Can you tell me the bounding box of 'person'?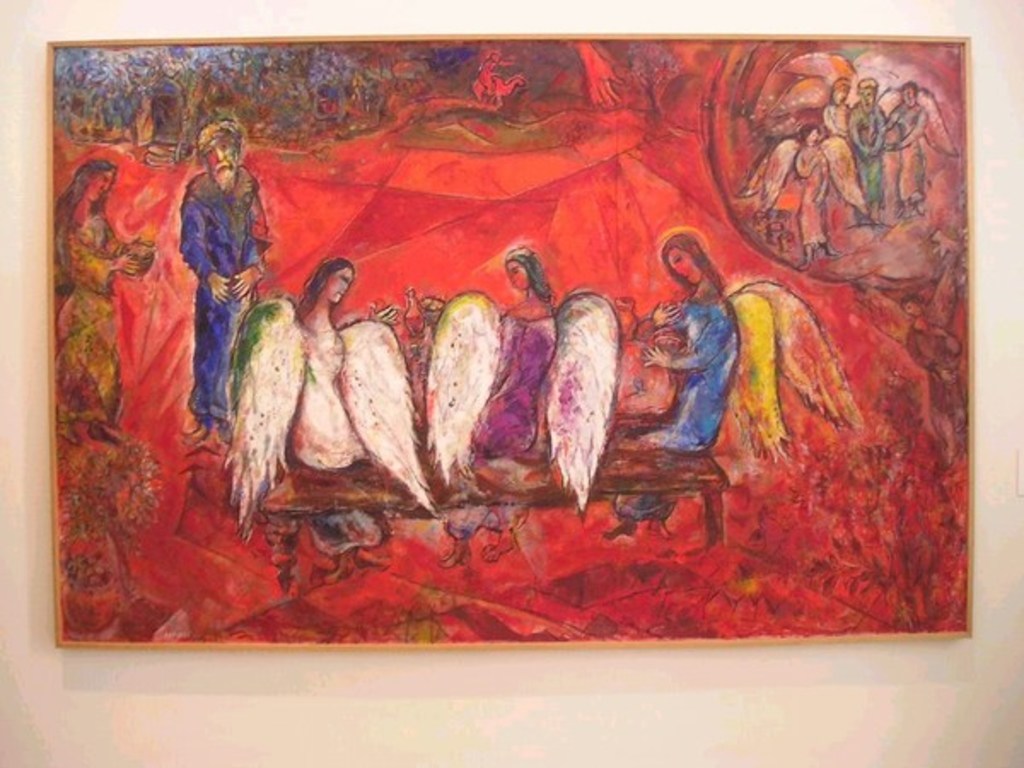
[288,261,345,474].
